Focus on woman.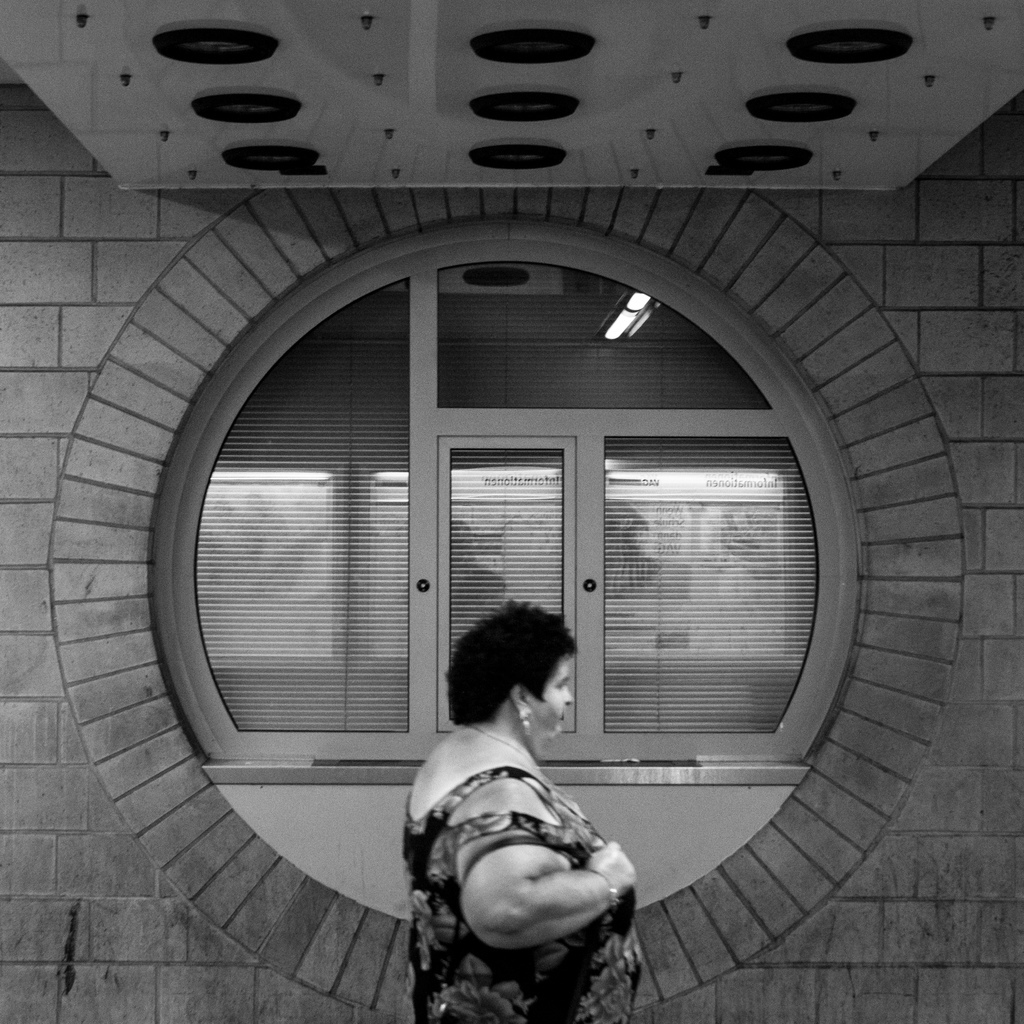
Focused at 401, 603, 644, 1019.
